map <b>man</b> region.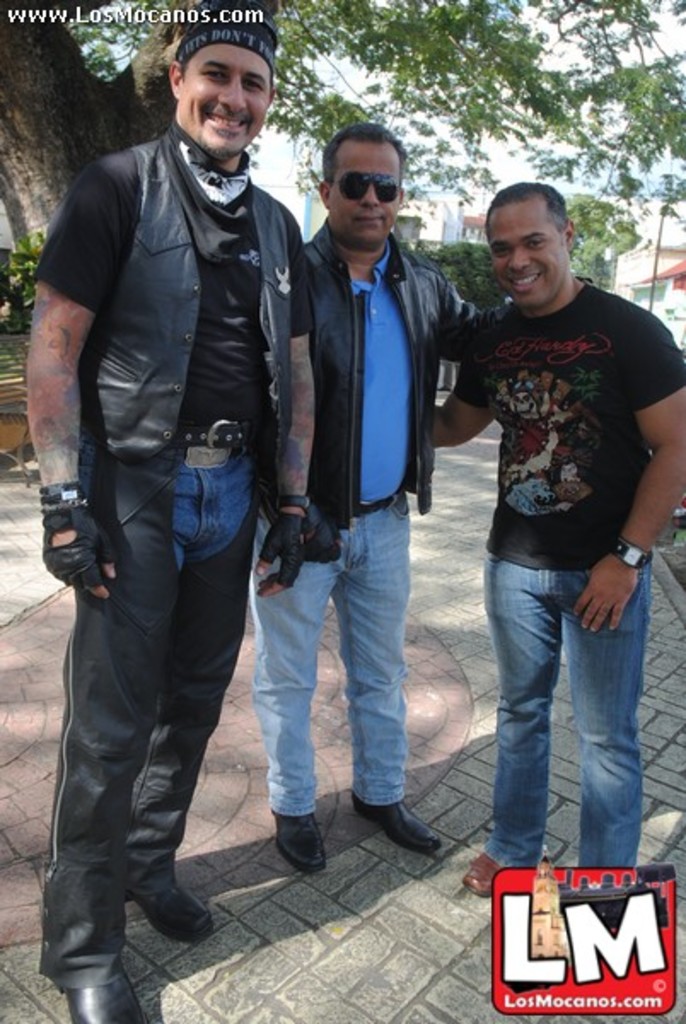
Mapped to bbox(249, 116, 592, 879).
